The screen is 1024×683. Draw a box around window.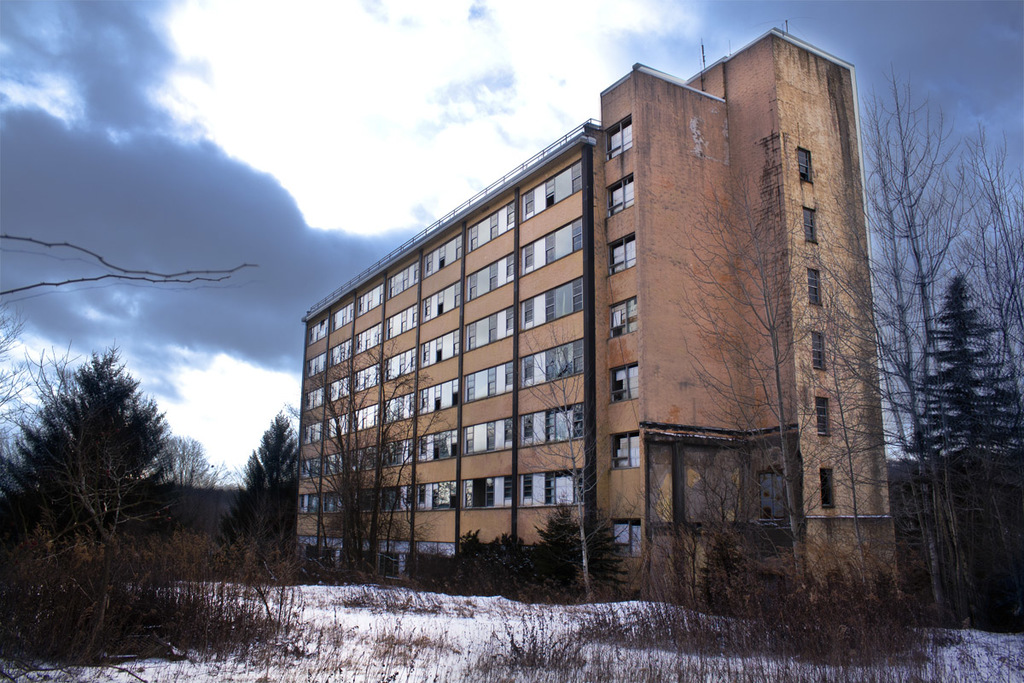
bbox=[604, 423, 649, 474].
